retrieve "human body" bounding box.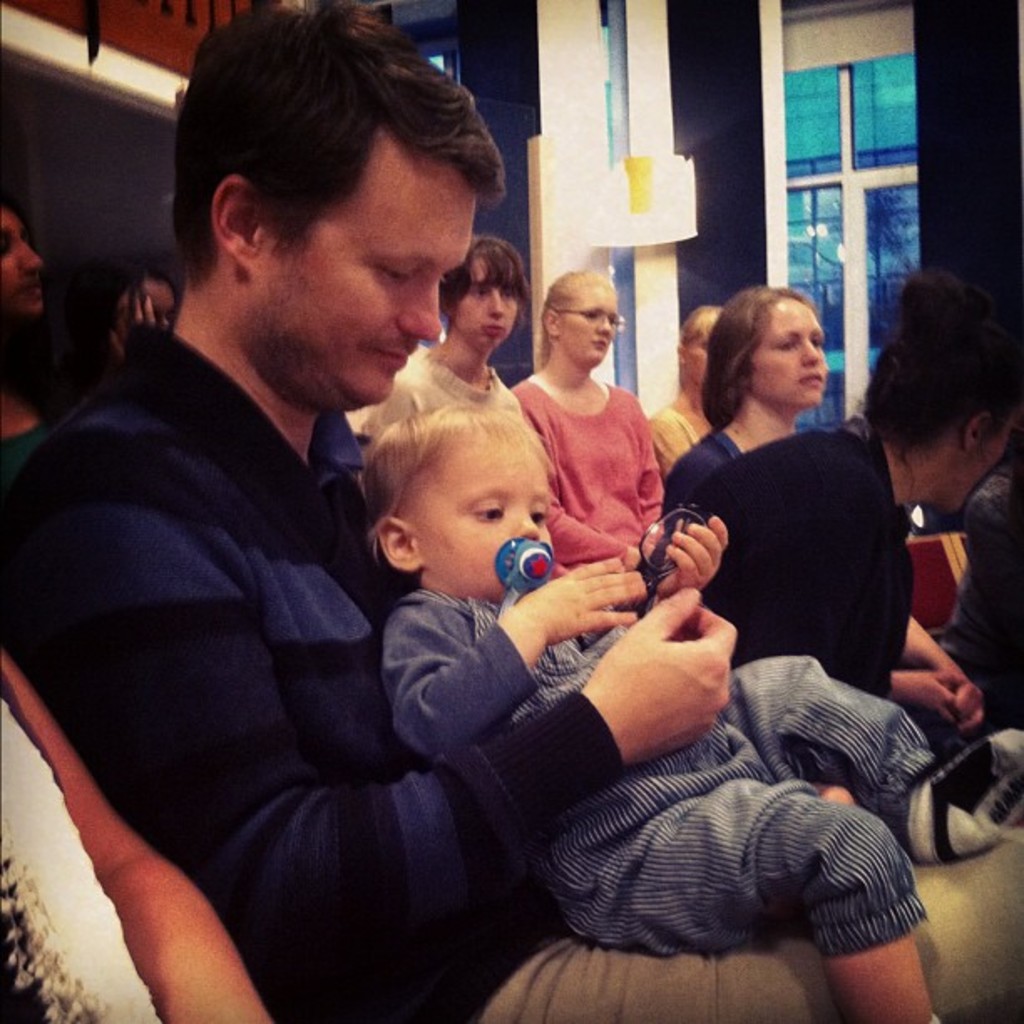
Bounding box: [left=380, top=333, right=525, bottom=425].
